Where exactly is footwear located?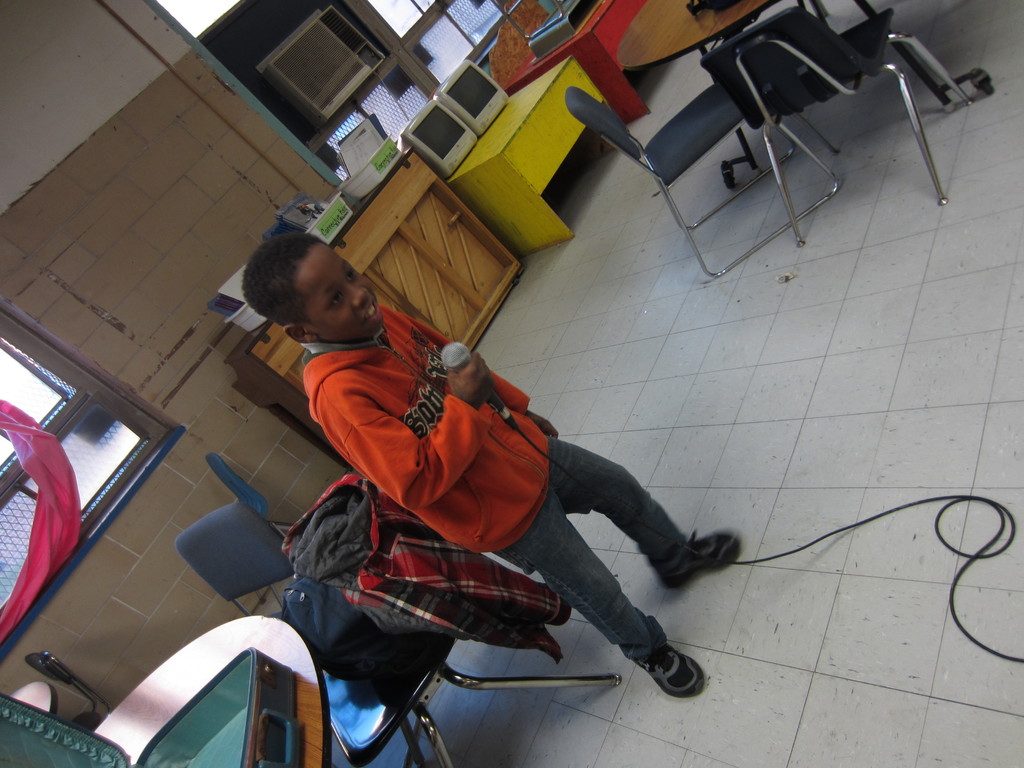
Its bounding box is locate(639, 644, 708, 700).
